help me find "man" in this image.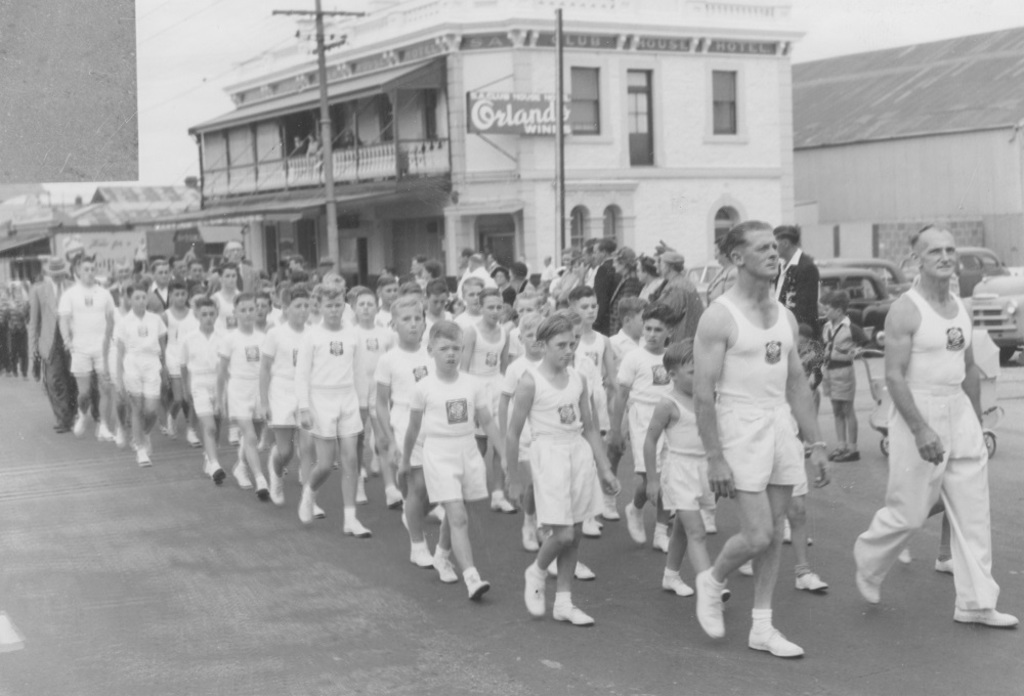
Found it: left=689, top=217, right=836, bottom=661.
